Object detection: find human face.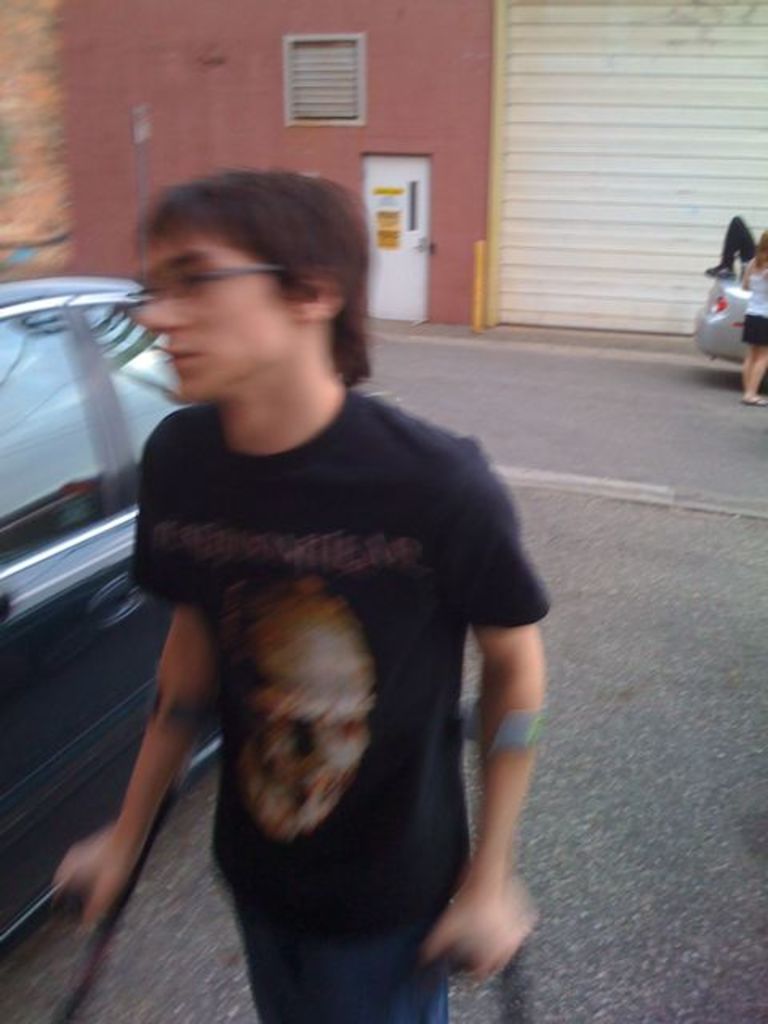
[x1=130, y1=222, x2=304, y2=405].
